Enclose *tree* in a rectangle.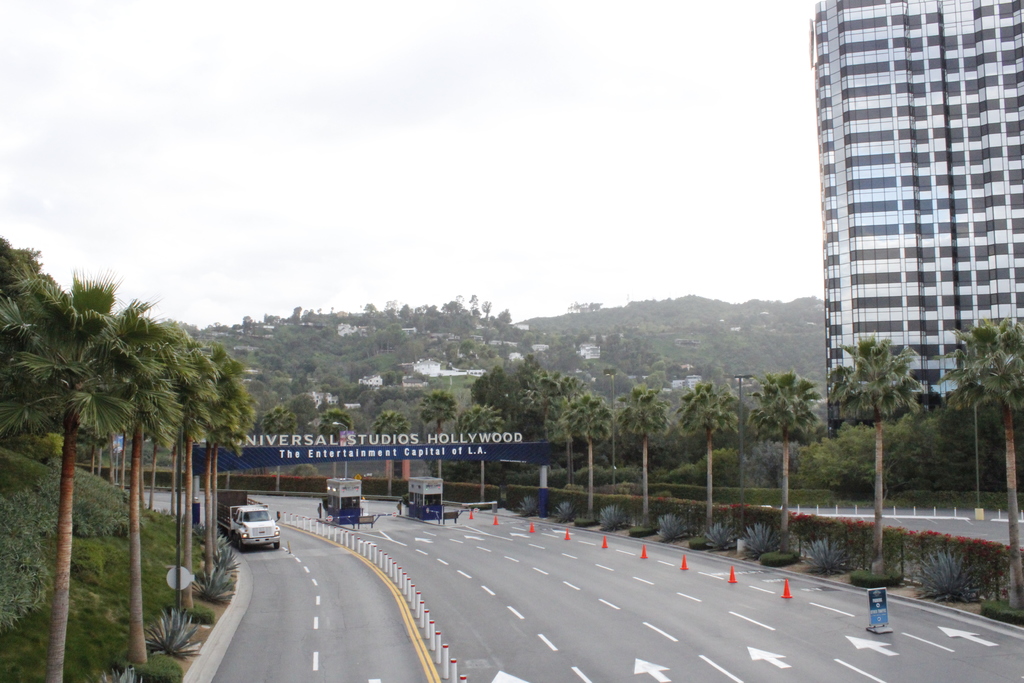
932,315,1023,609.
